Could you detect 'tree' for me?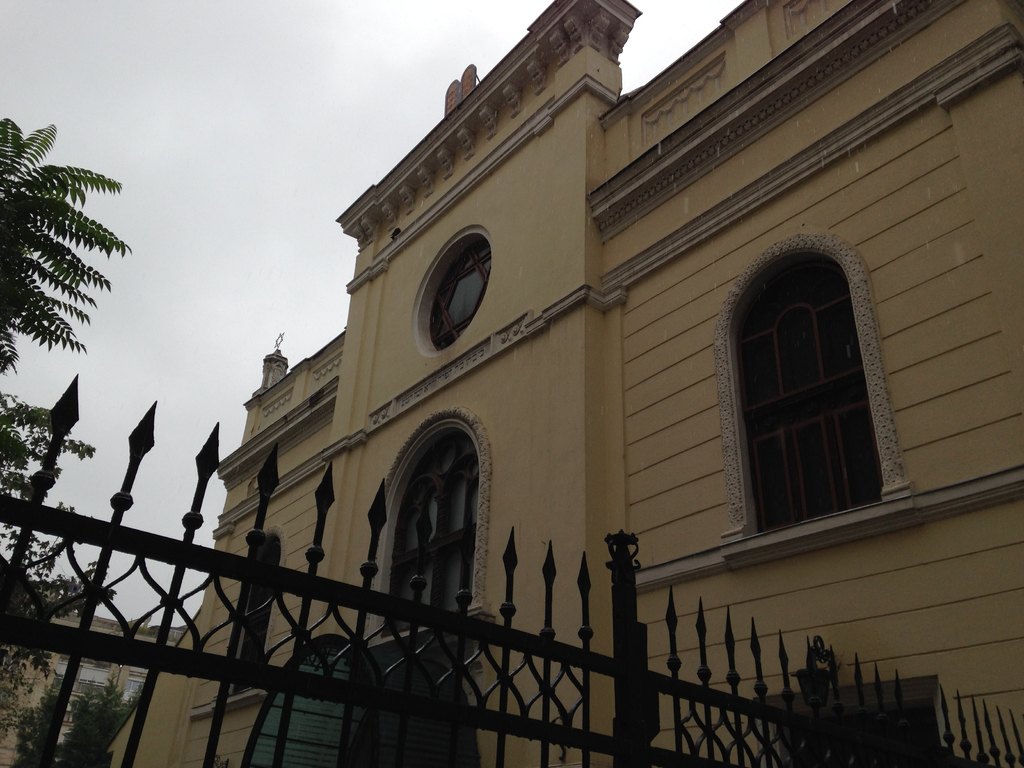
Detection result: pyautogui.locateOnScreen(0, 680, 148, 767).
